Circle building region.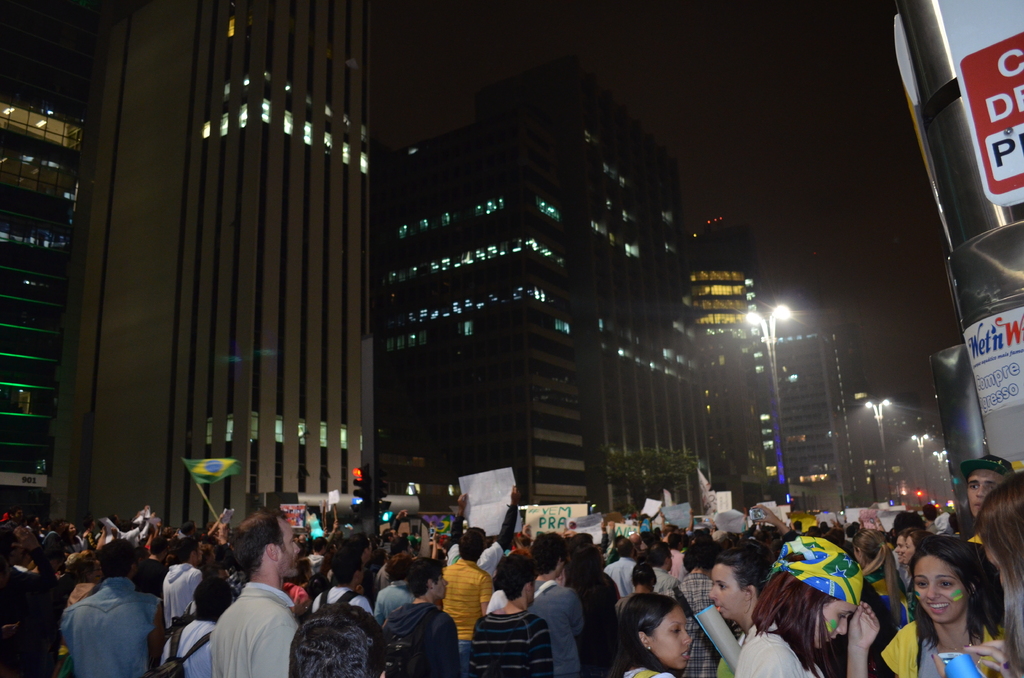
Region: box(384, 52, 771, 541).
